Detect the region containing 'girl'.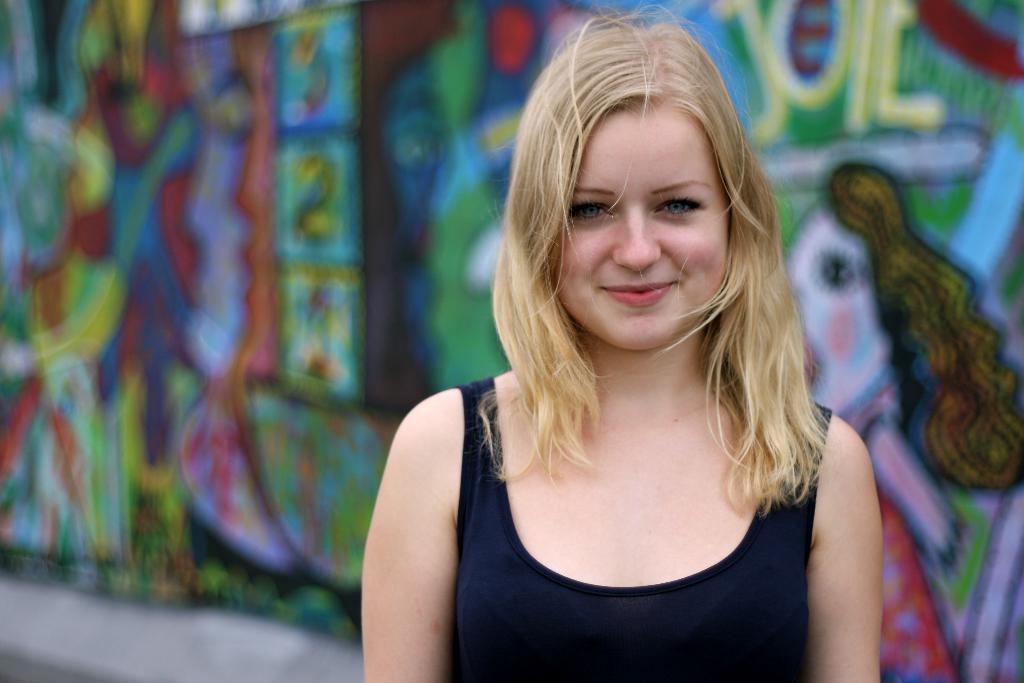
<bbox>357, 0, 884, 682</bbox>.
